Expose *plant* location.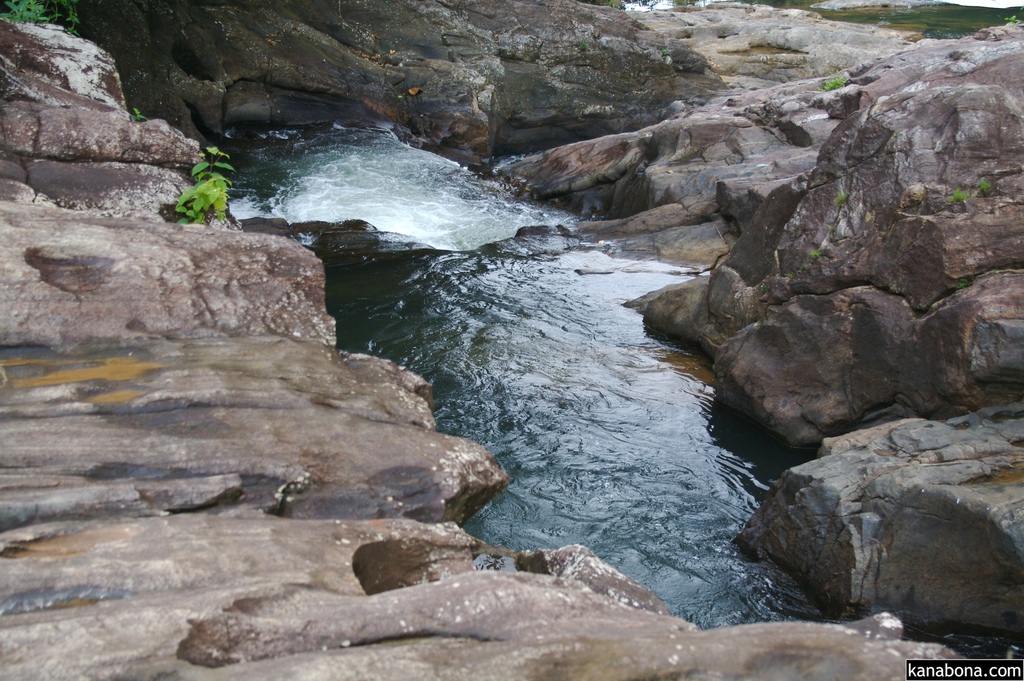
Exposed at (left=1003, top=4, right=1023, bottom=35).
